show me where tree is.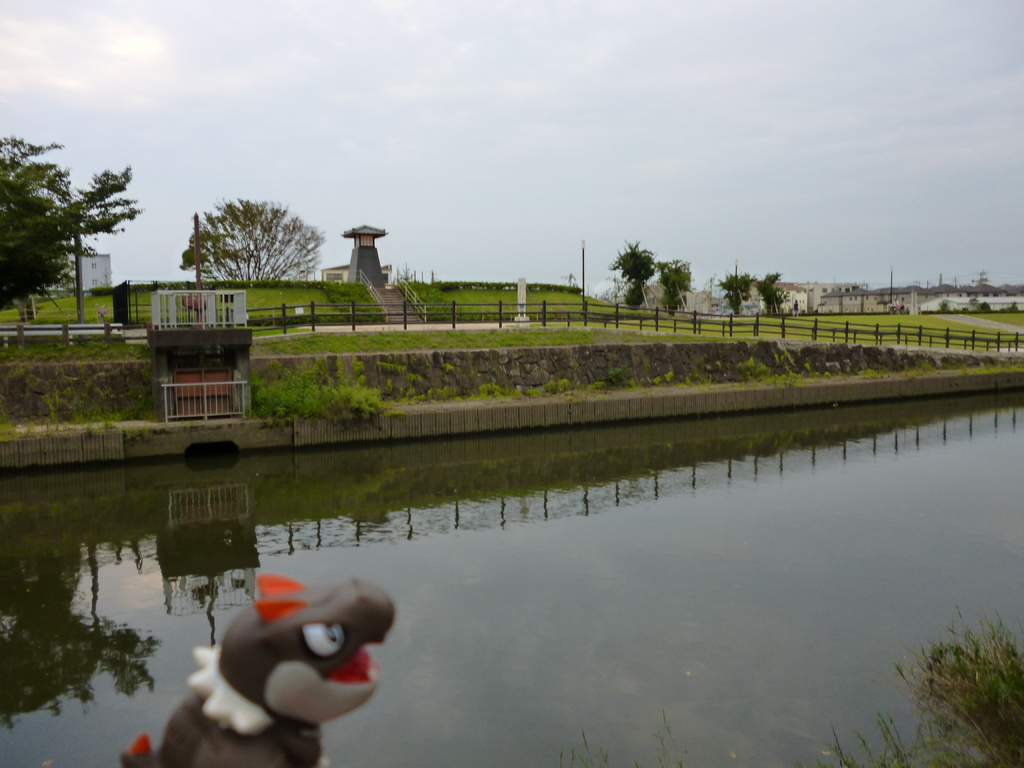
tree is at {"left": 606, "top": 241, "right": 656, "bottom": 310}.
